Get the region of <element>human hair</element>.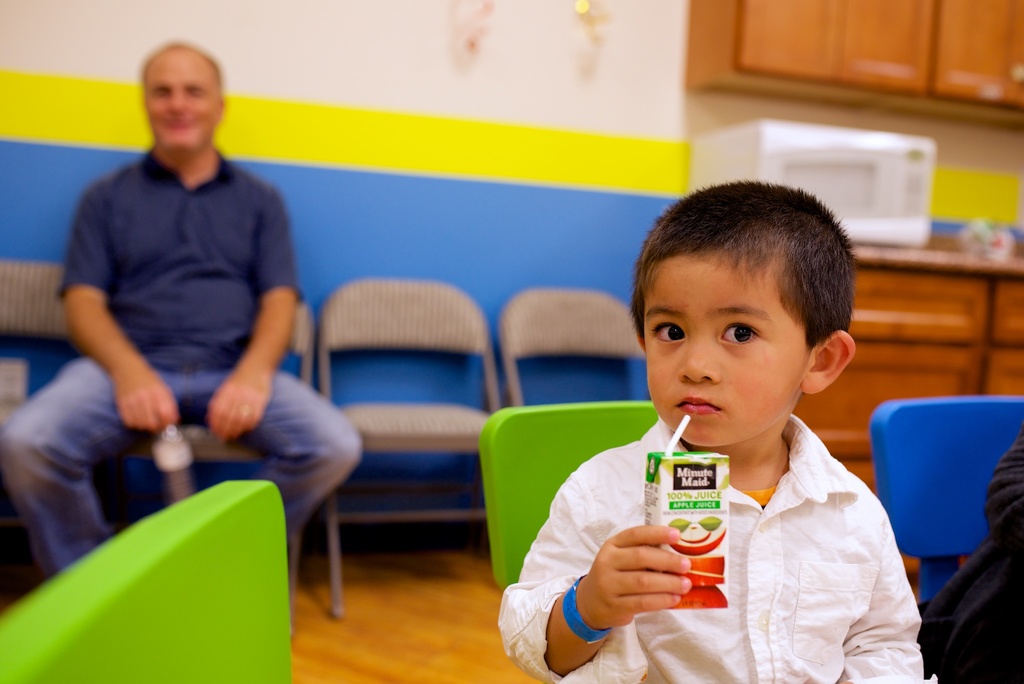
[left=644, top=178, right=852, bottom=397].
